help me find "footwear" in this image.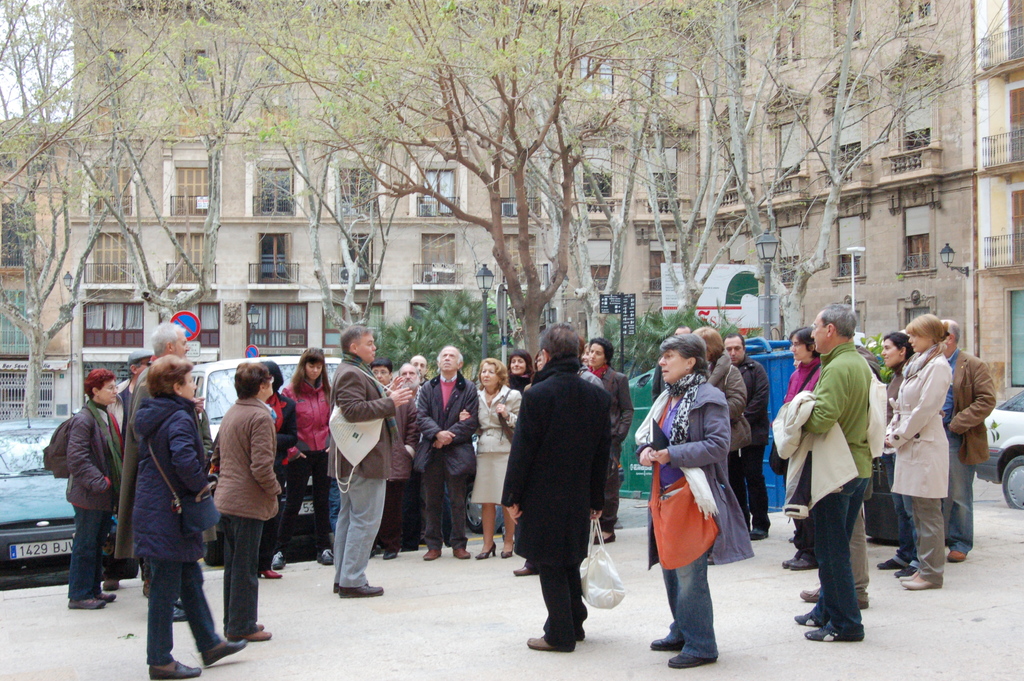
Found it: pyautogui.locateOnScreen(669, 655, 717, 666).
